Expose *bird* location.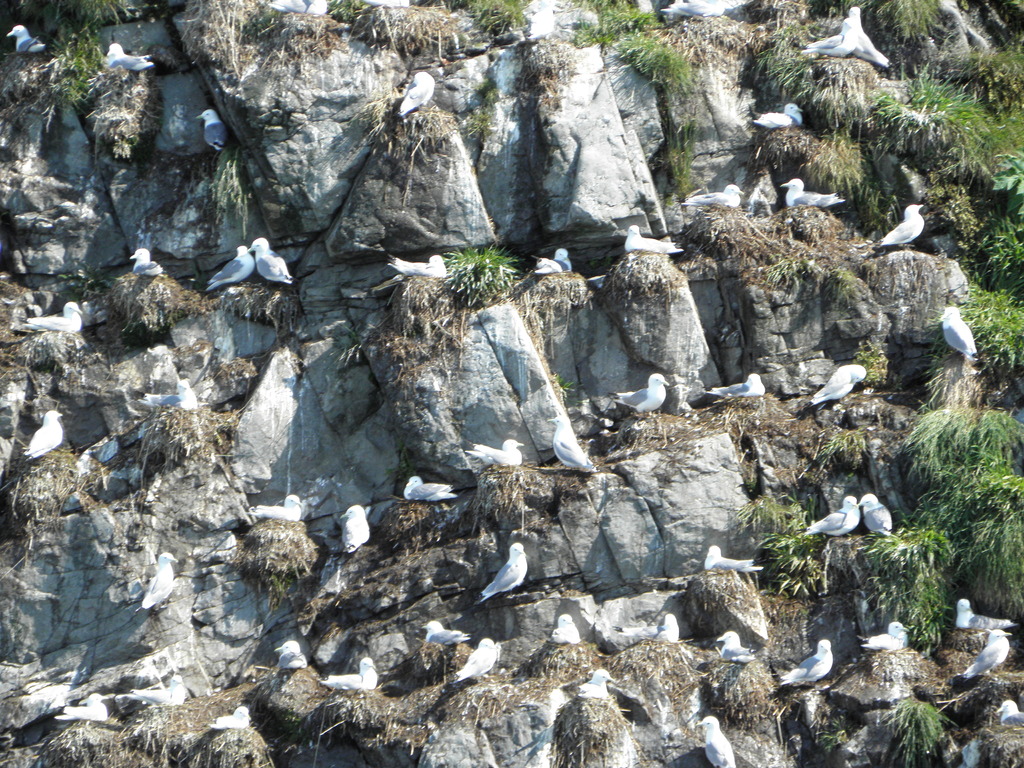
Exposed at <region>391, 252, 451, 282</region>.
